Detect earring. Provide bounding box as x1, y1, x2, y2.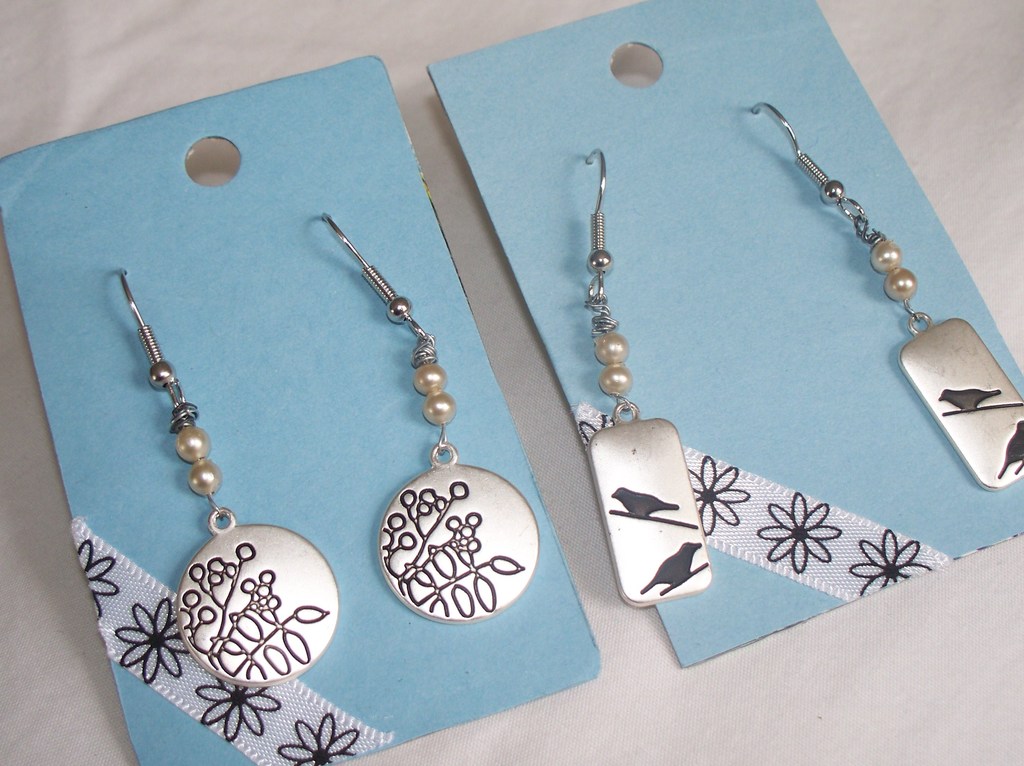
581, 147, 719, 614.
